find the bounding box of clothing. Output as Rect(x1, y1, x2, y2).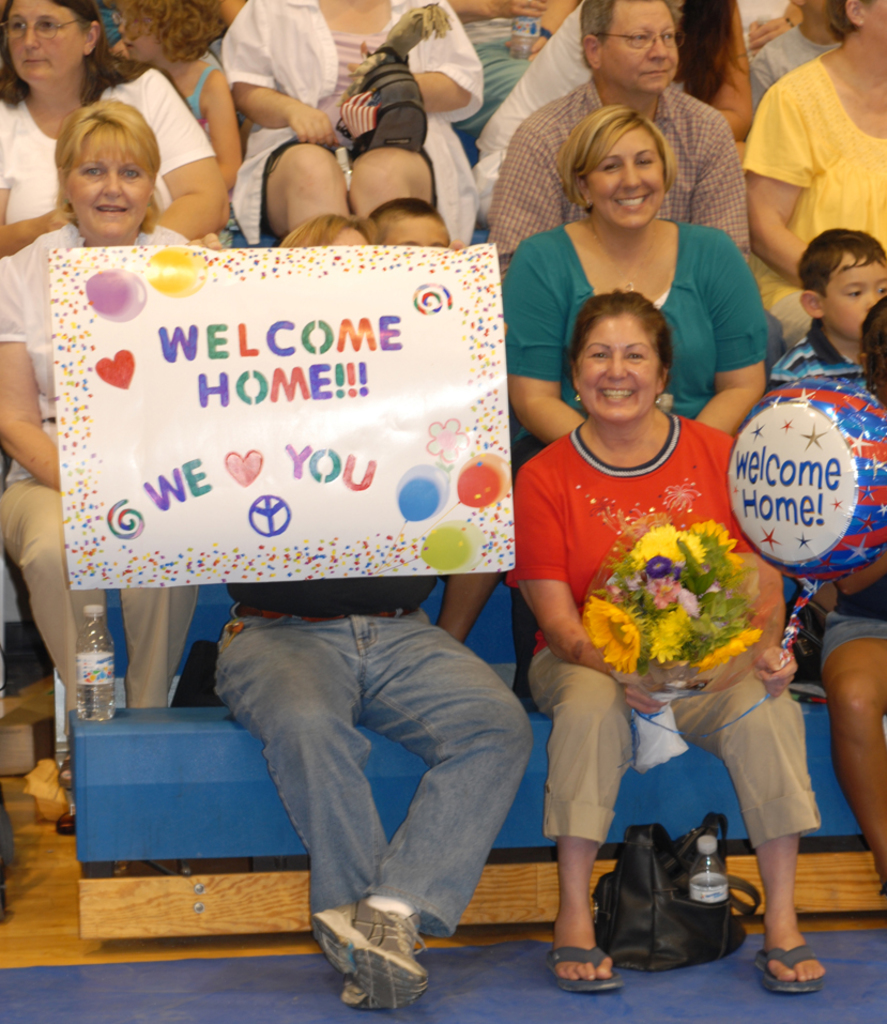
Rect(759, 325, 874, 400).
